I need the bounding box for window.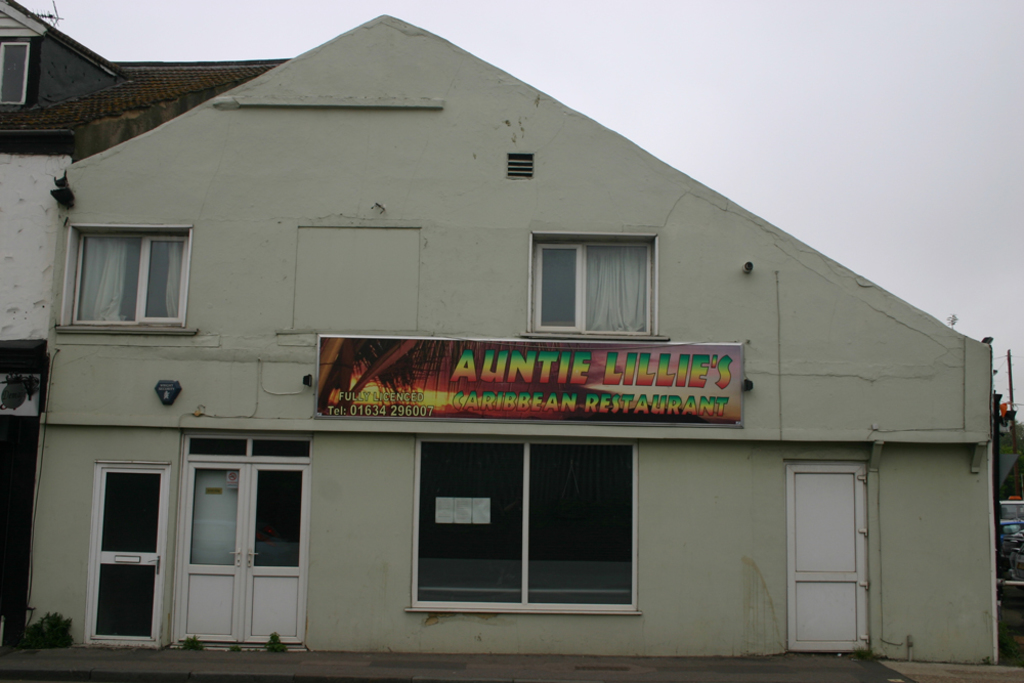
Here it is: bbox=[414, 440, 637, 608].
